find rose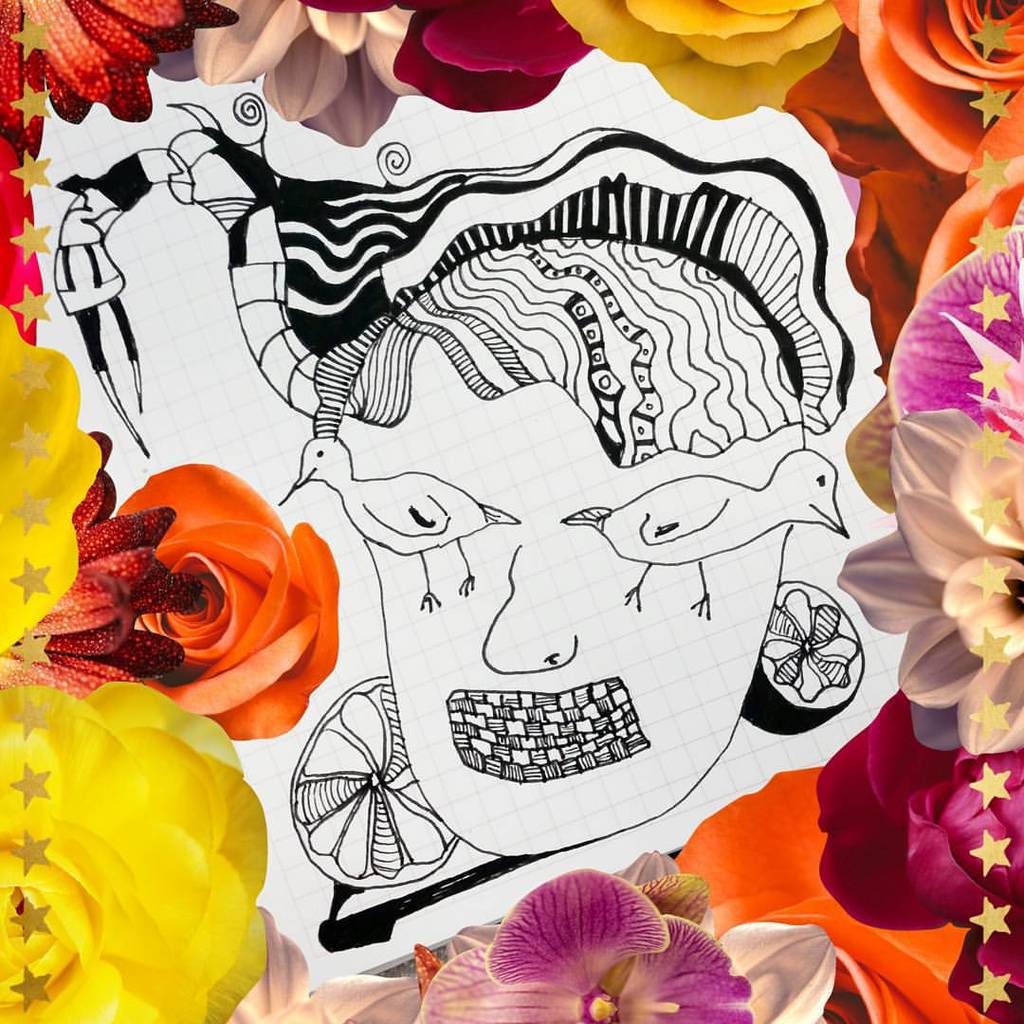
bbox(112, 459, 342, 739)
